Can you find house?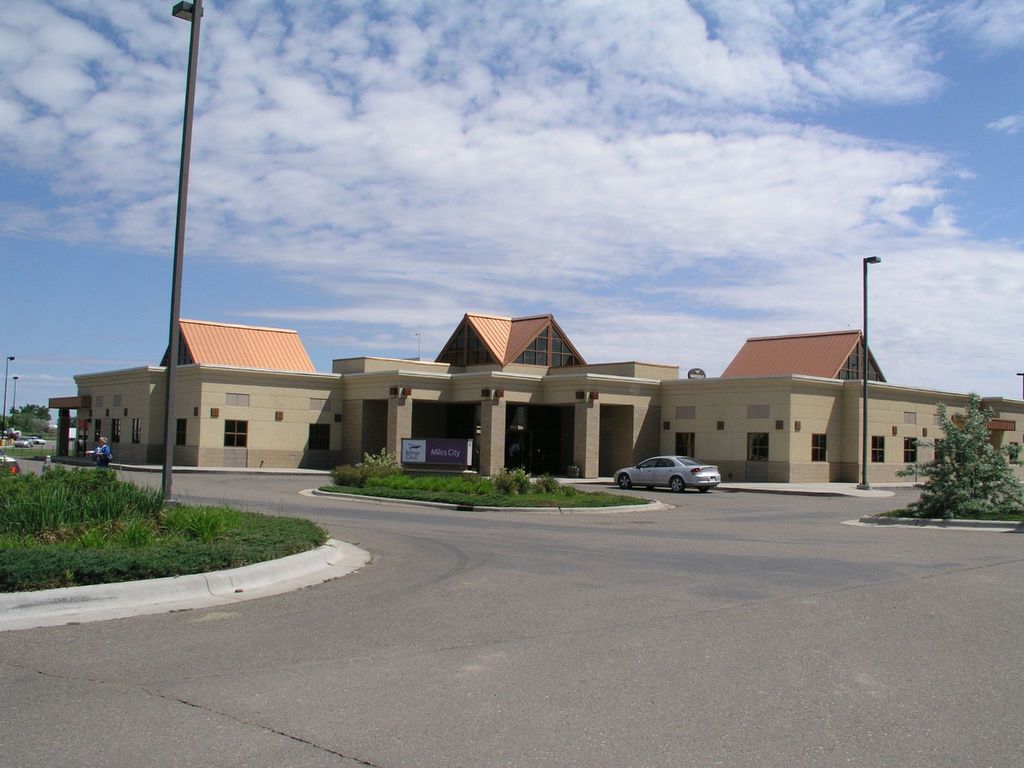
Yes, bounding box: 658, 322, 975, 486.
